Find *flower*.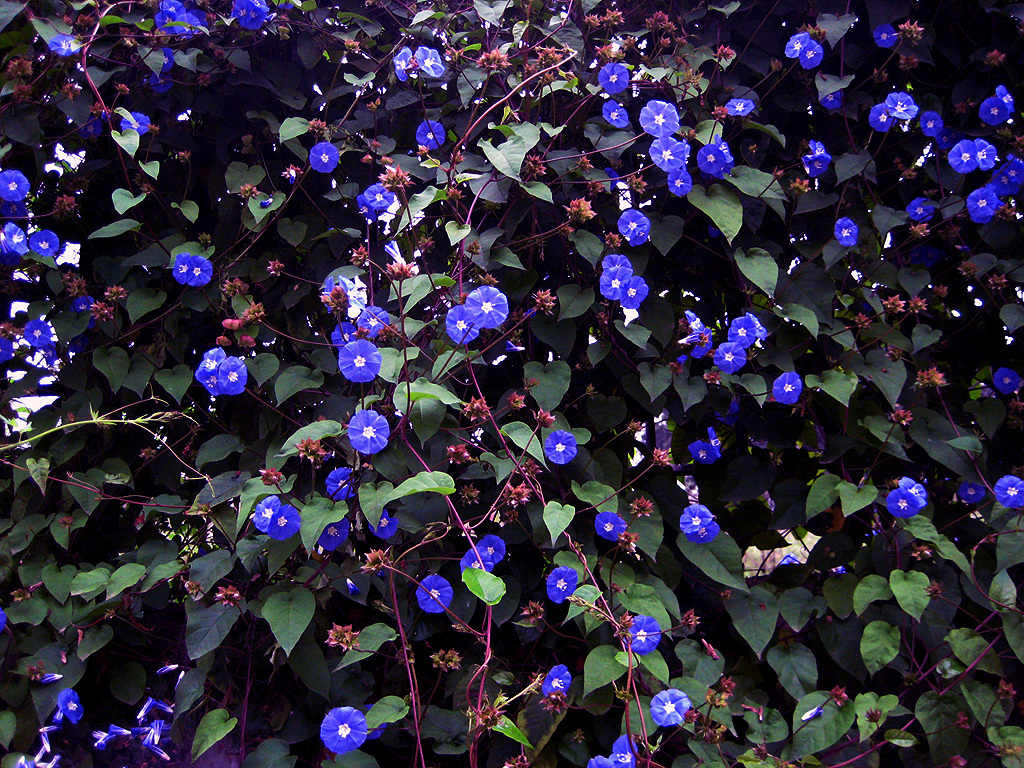
[x1=316, y1=625, x2=362, y2=652].
